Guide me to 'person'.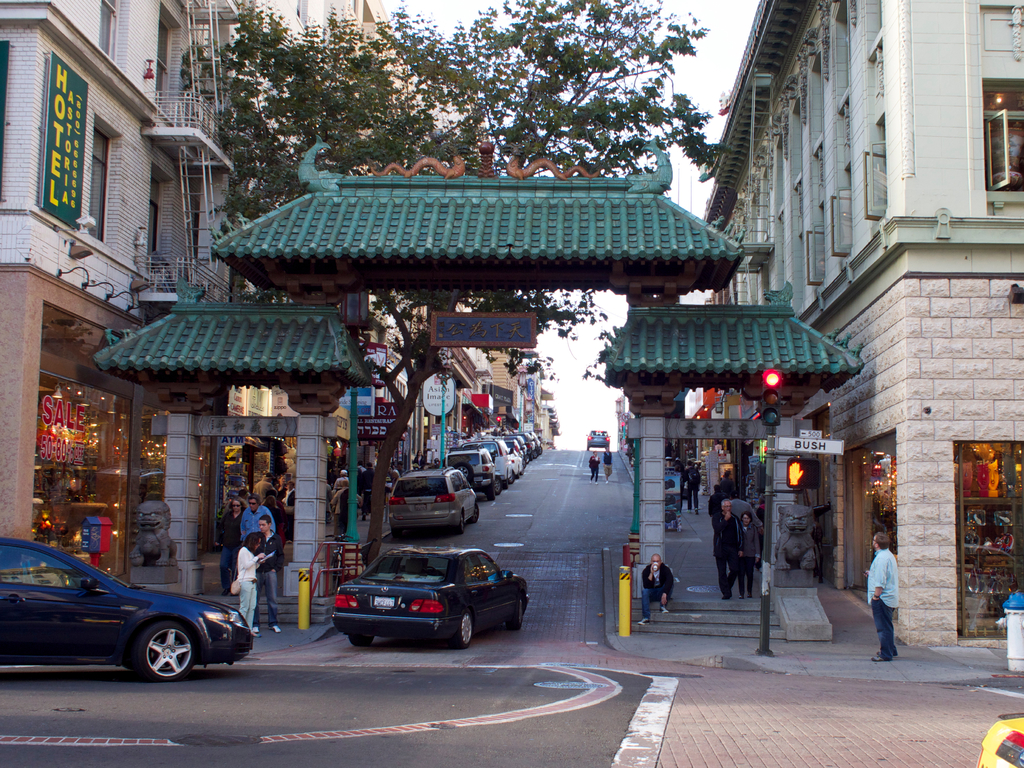
Guidance: bbox=[677, 454, 703, 512].
